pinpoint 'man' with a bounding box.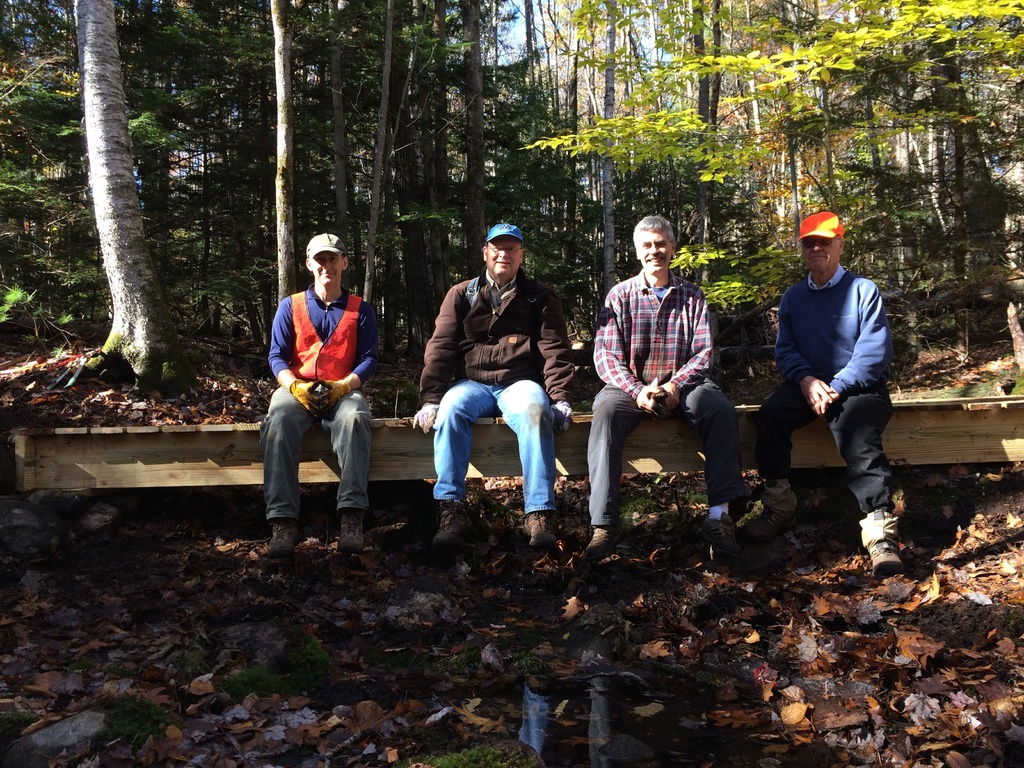
[255, 240, 383, 545].
